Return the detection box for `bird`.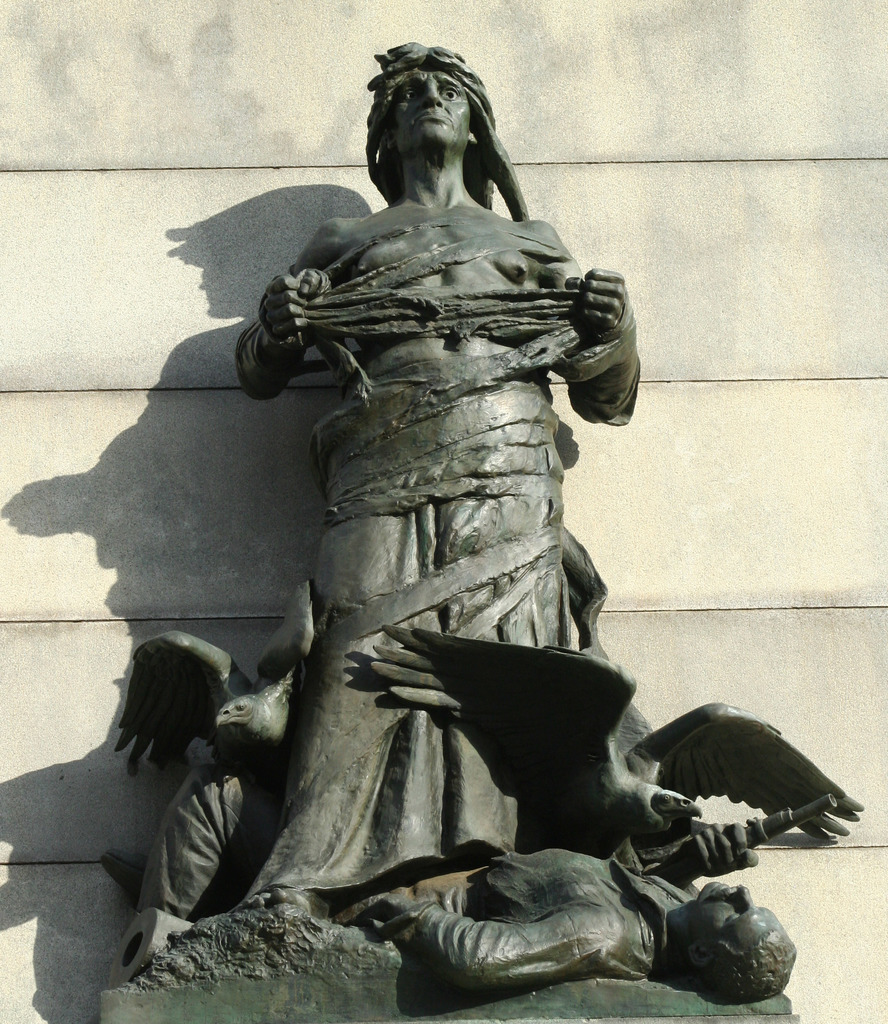
<region>368, 618, 861, 857</region>.
